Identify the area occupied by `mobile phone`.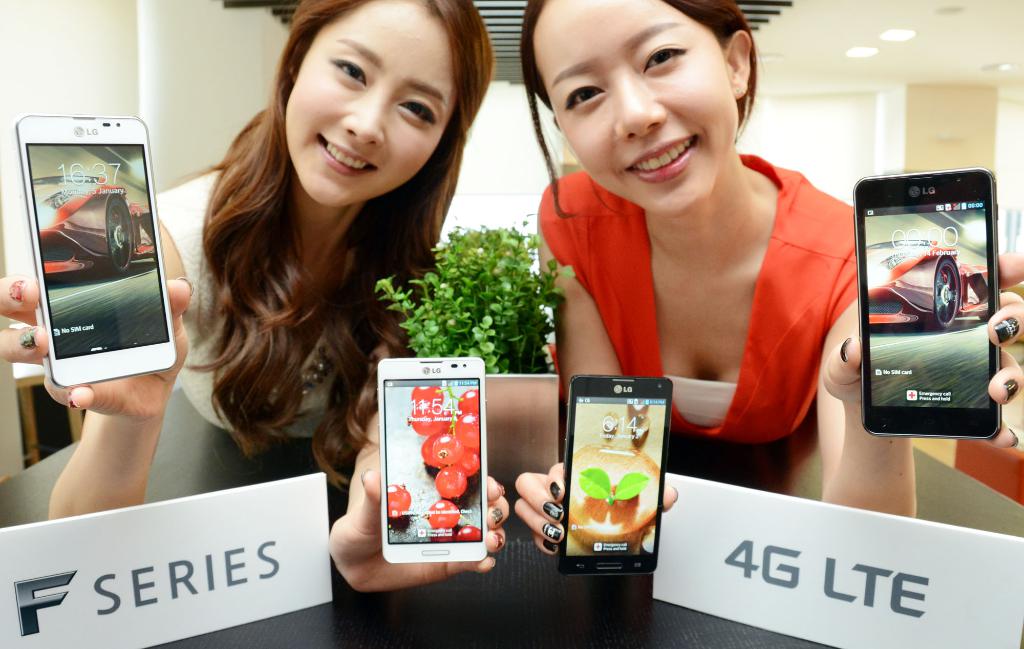
Area: detection(849, 168, 1002, 438).
